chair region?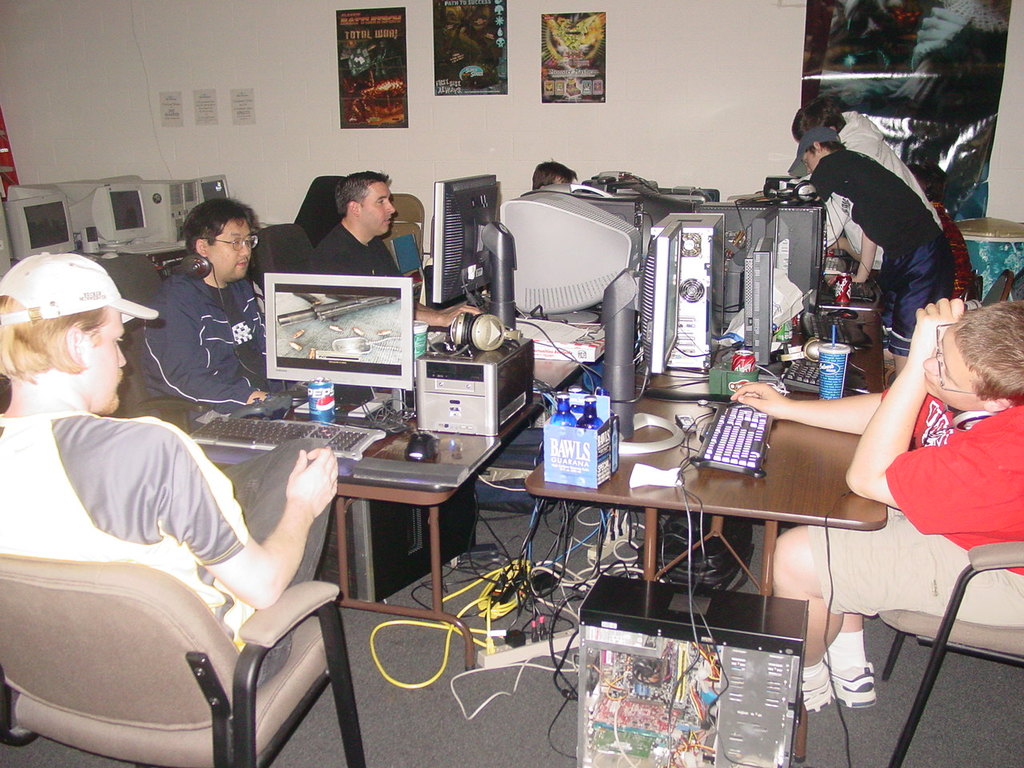
bbox(381, 194, 425, 275)
